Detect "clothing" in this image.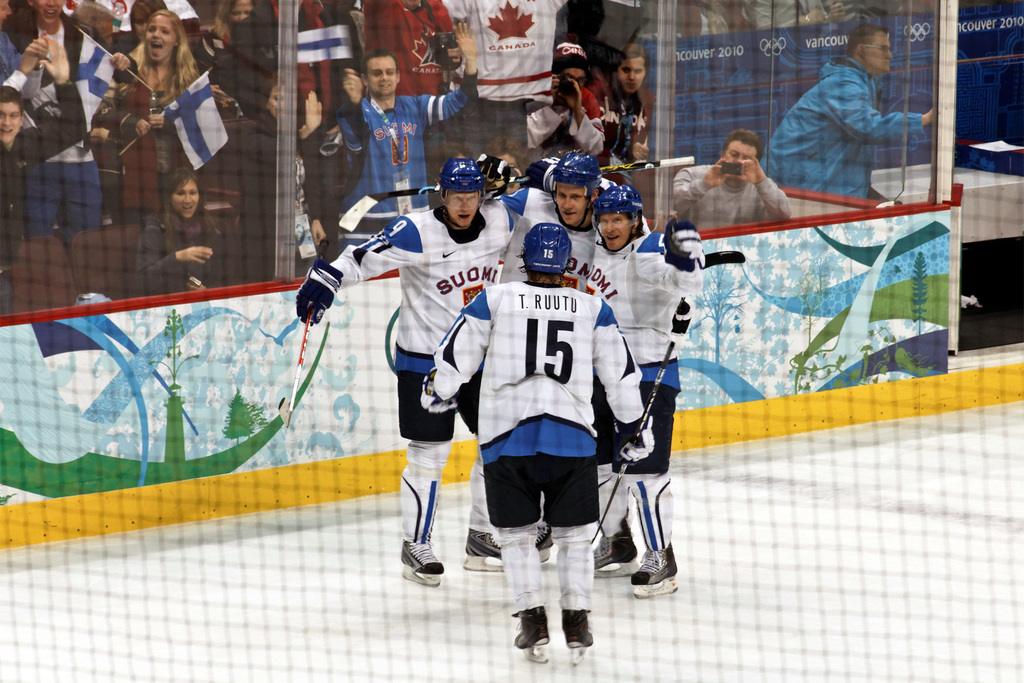
Detection: 290/199/524/546.
